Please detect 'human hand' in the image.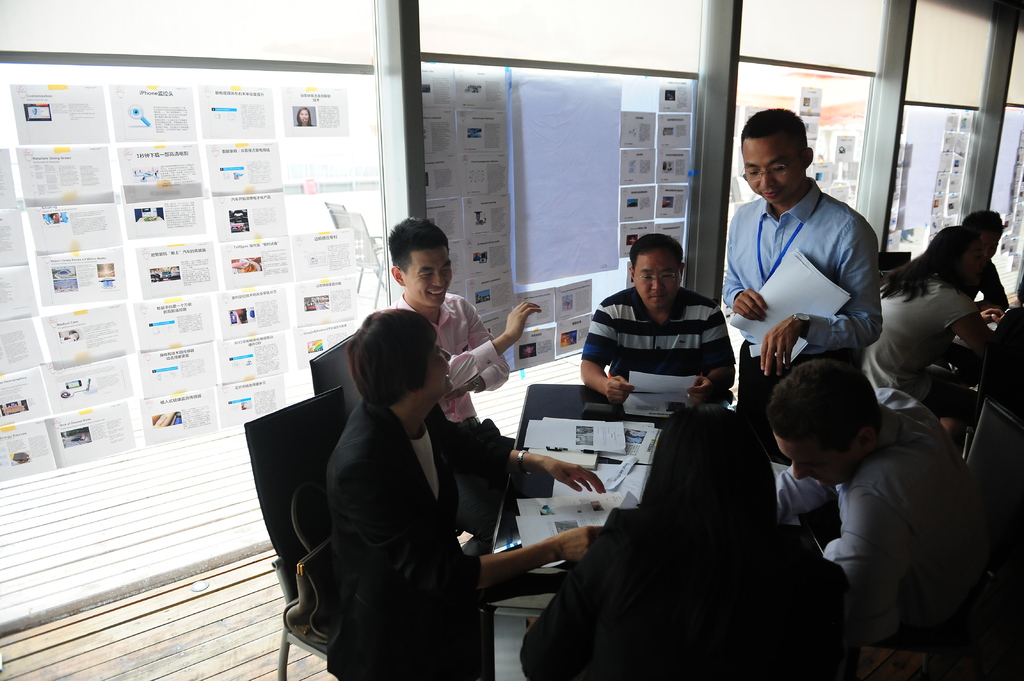
732, 289, 770, 324.
